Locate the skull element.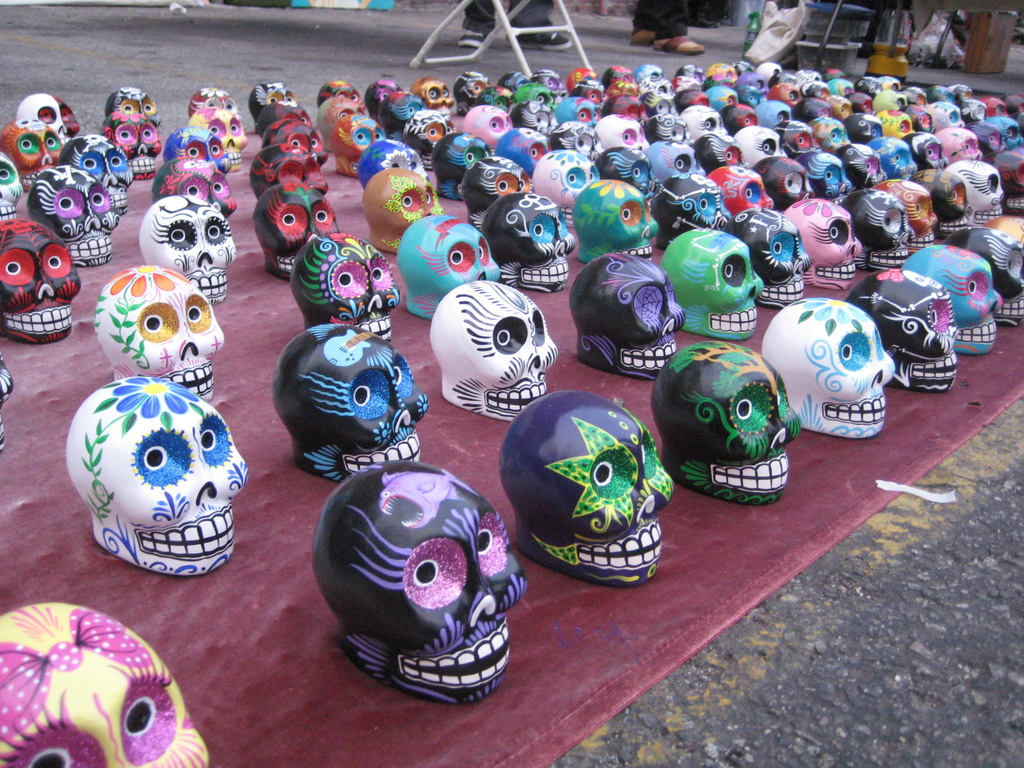
Element bbox: select_region(432, 281, 559, 419).
